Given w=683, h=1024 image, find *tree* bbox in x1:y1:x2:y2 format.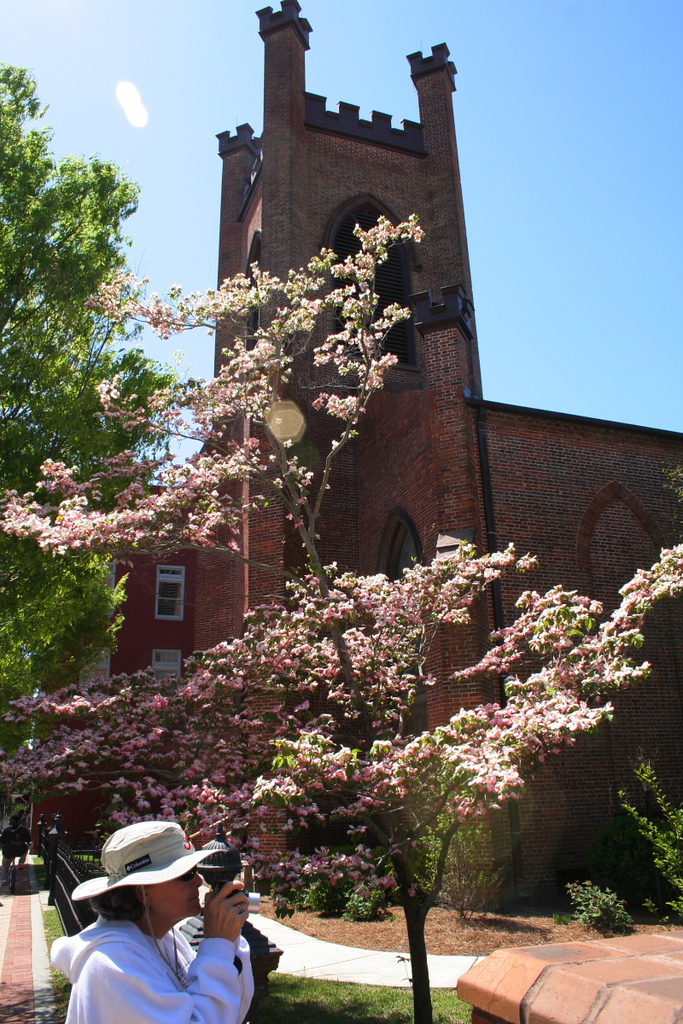
590:719:681:942.
